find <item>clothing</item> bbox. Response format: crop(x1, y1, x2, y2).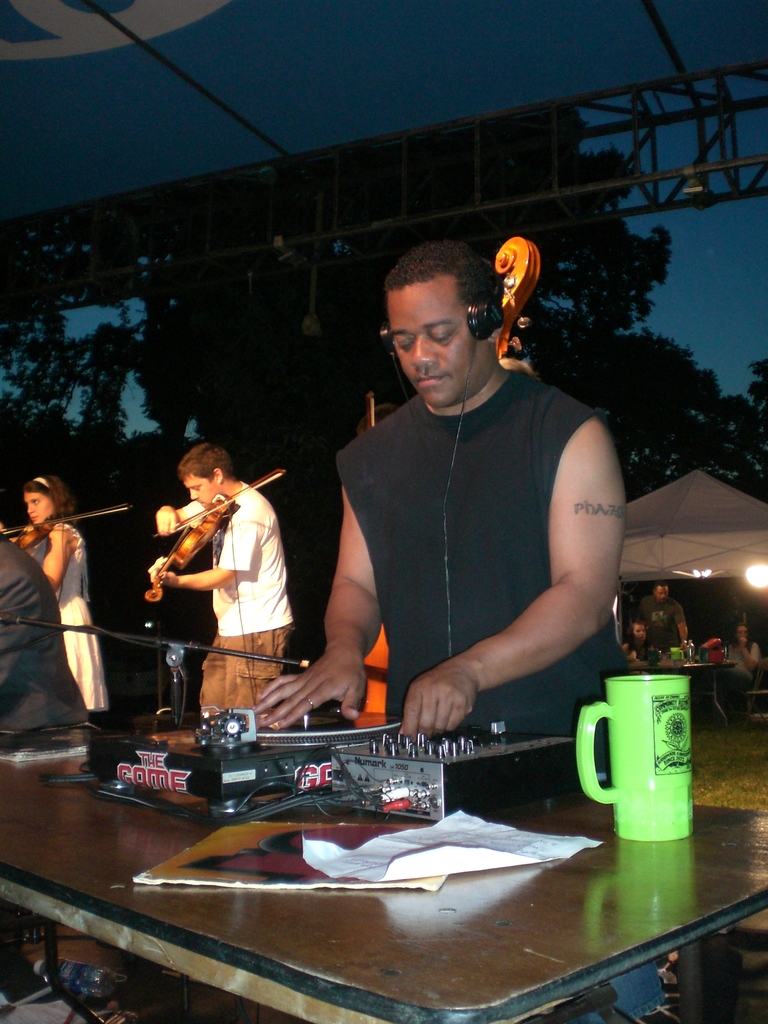
crop(0, 531, 86, 736).
